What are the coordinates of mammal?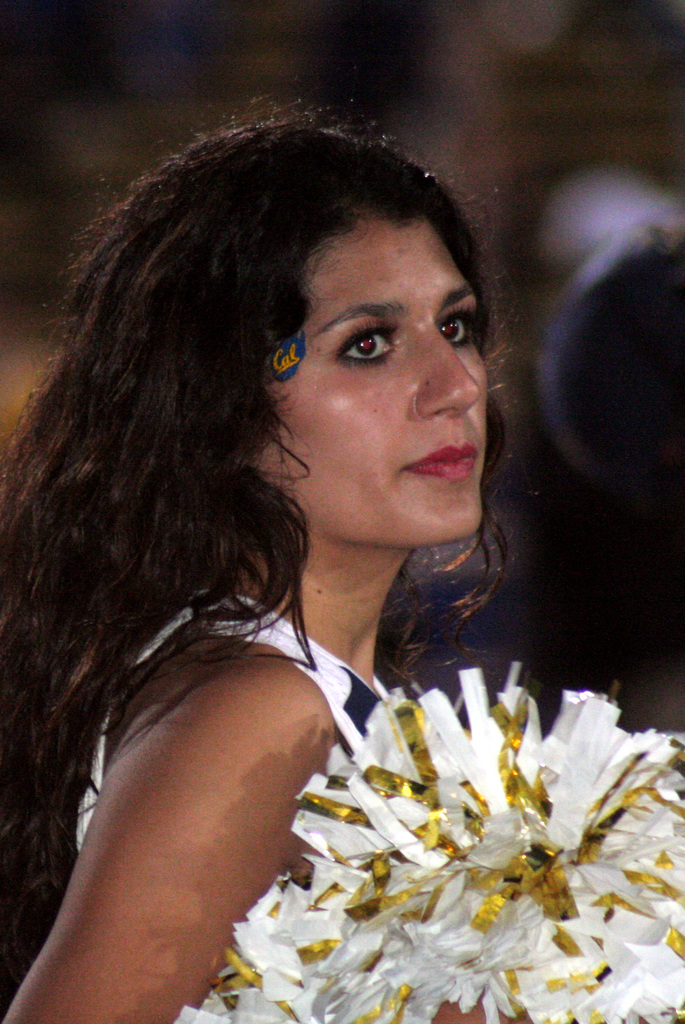
0,61,625,1020.
